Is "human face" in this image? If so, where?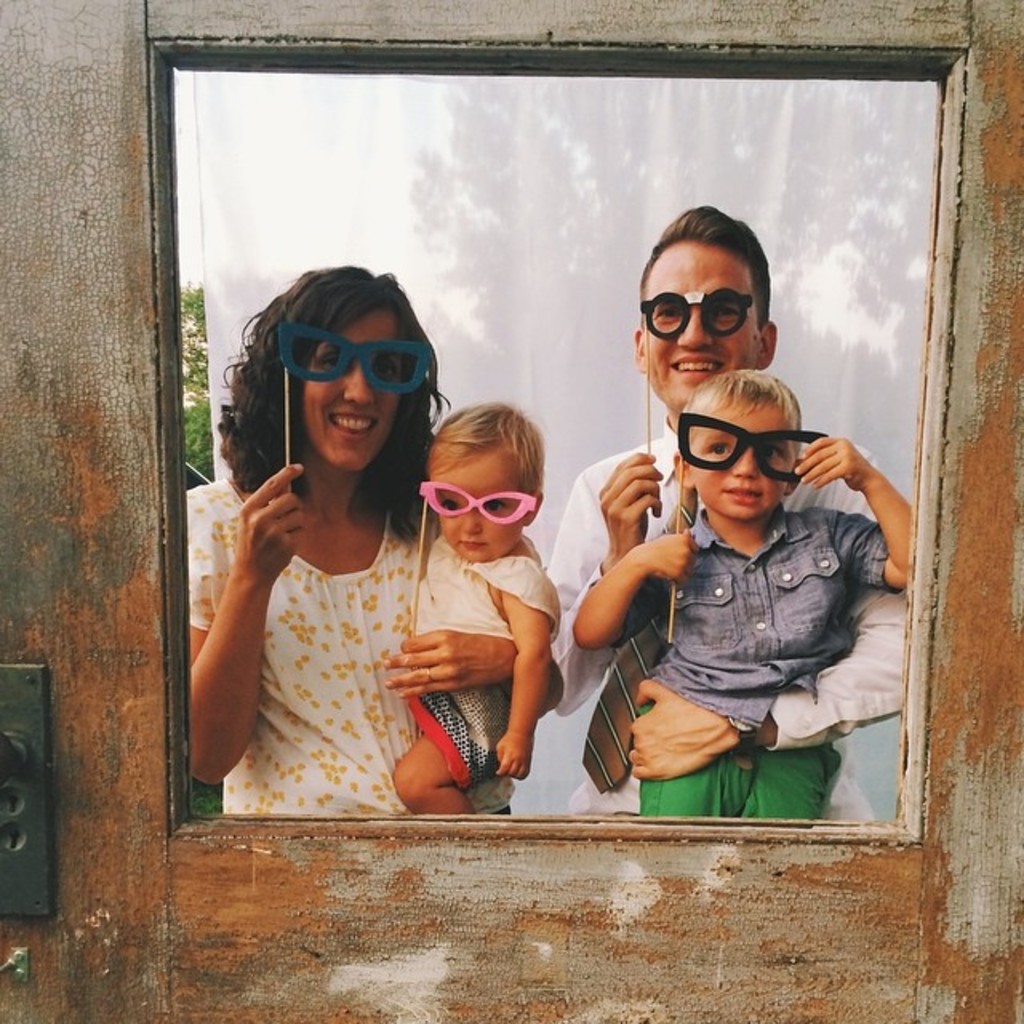
Yes, at (x1=437, y1=448, x2=530, y2=565).
